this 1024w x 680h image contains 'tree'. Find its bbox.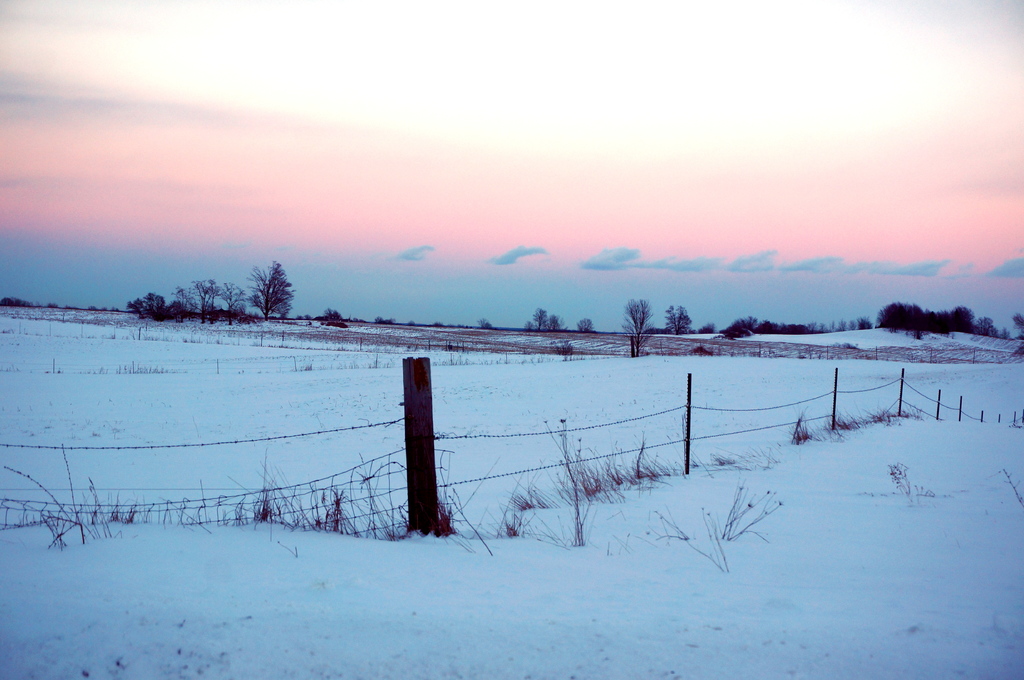
[left=621, top=300, right=659, bottom=356].
